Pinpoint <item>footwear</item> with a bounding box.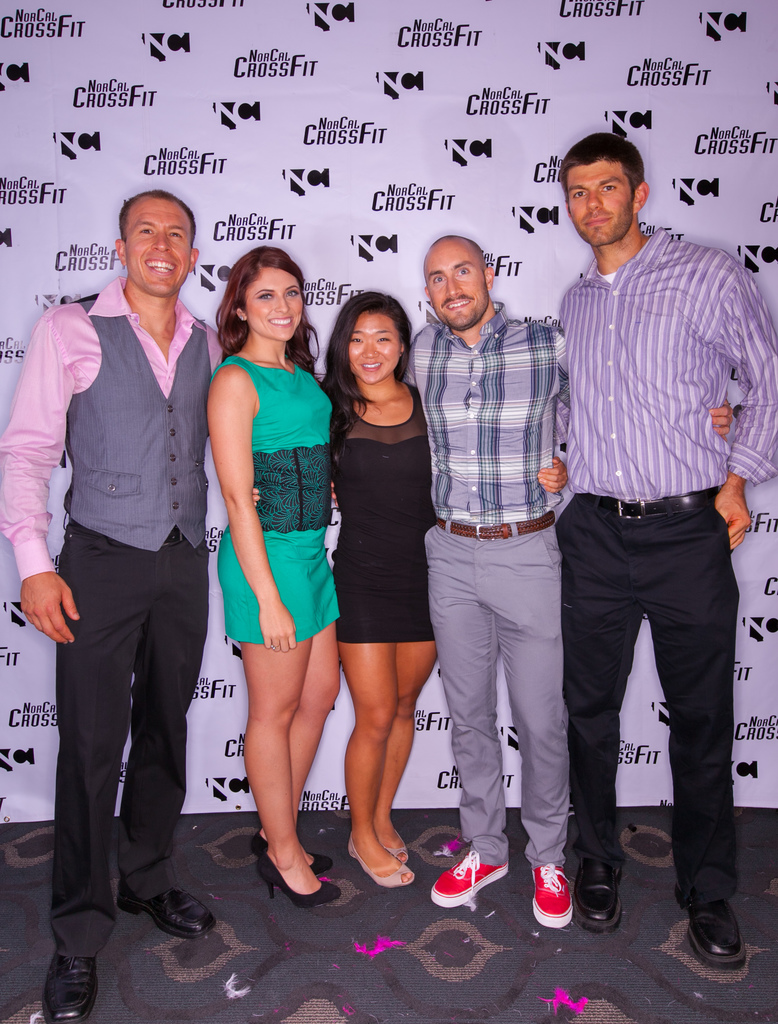
pyautogui.locateOnScreen(250, 826, 332, 875).
